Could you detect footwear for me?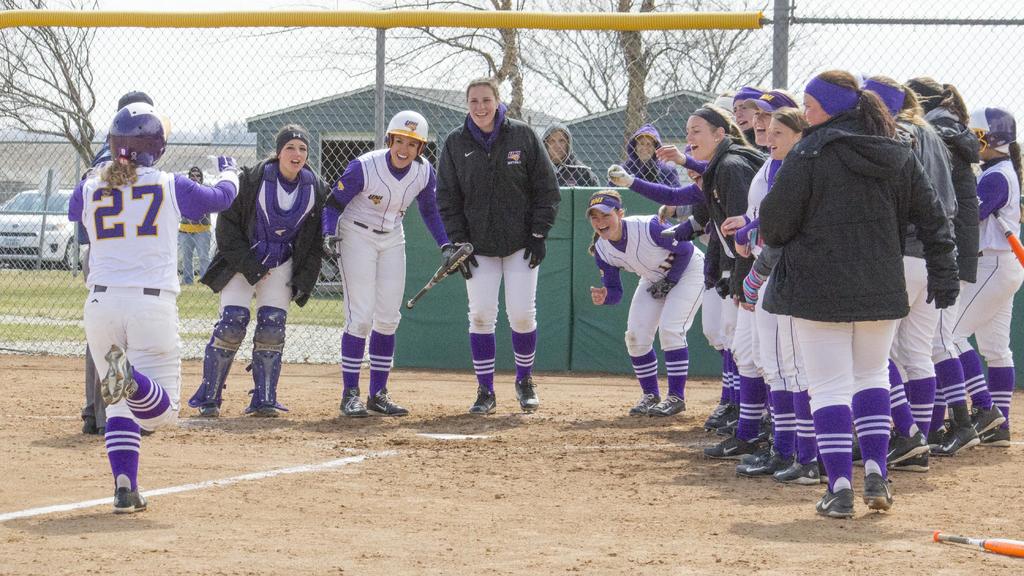
Detection result: <region>700, 434, 761, 465</region>.
